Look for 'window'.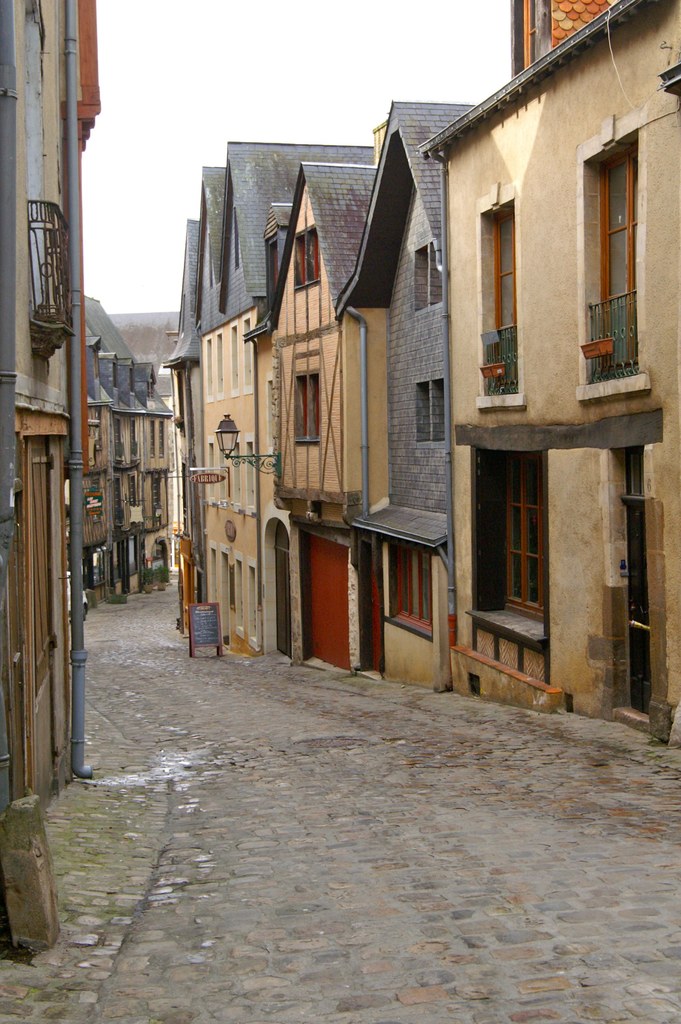
Found: (411, 232, 441, 298).
